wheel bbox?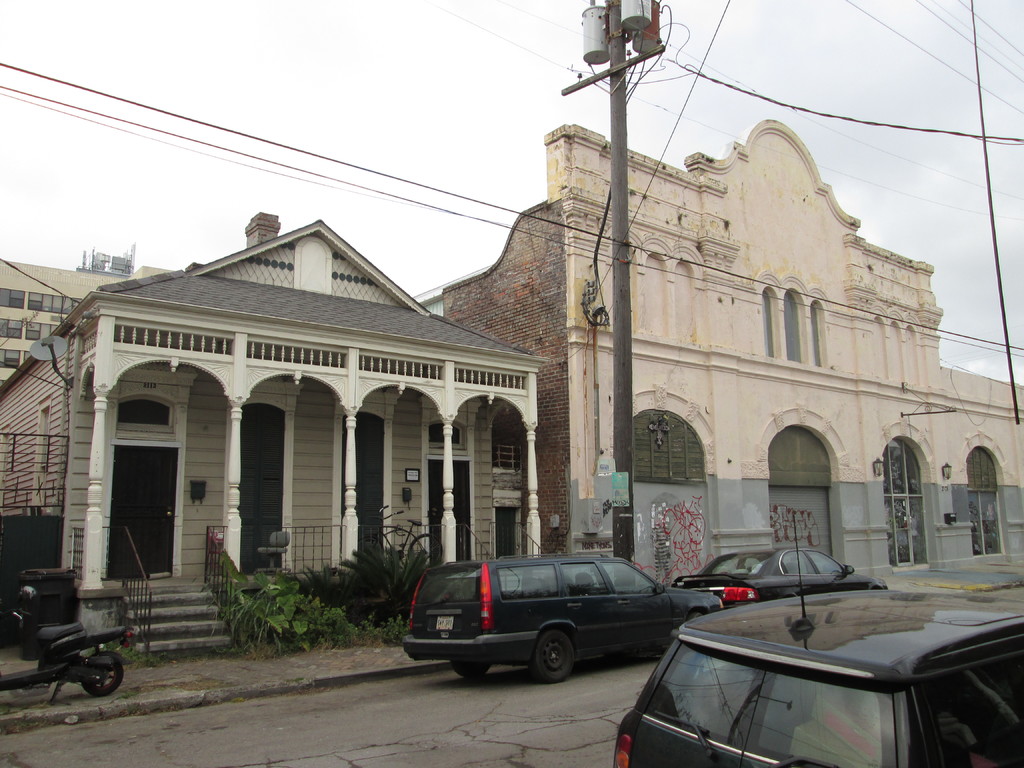
(x1=449, y1=663, x2=492, y2=679)
